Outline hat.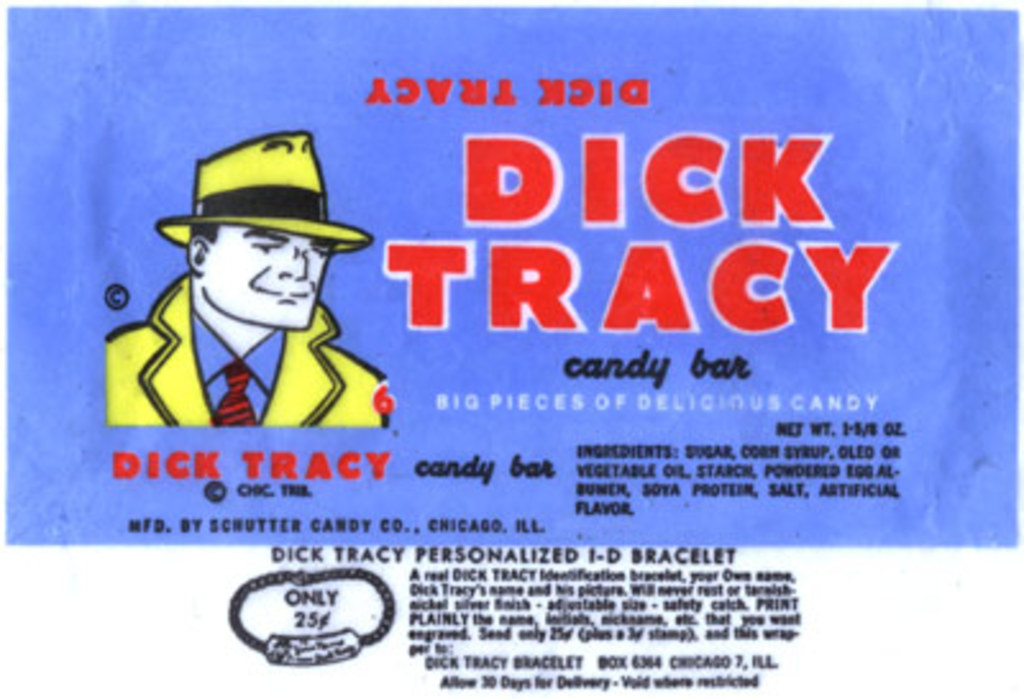
Outline: box(159, 133, 376, 259).
